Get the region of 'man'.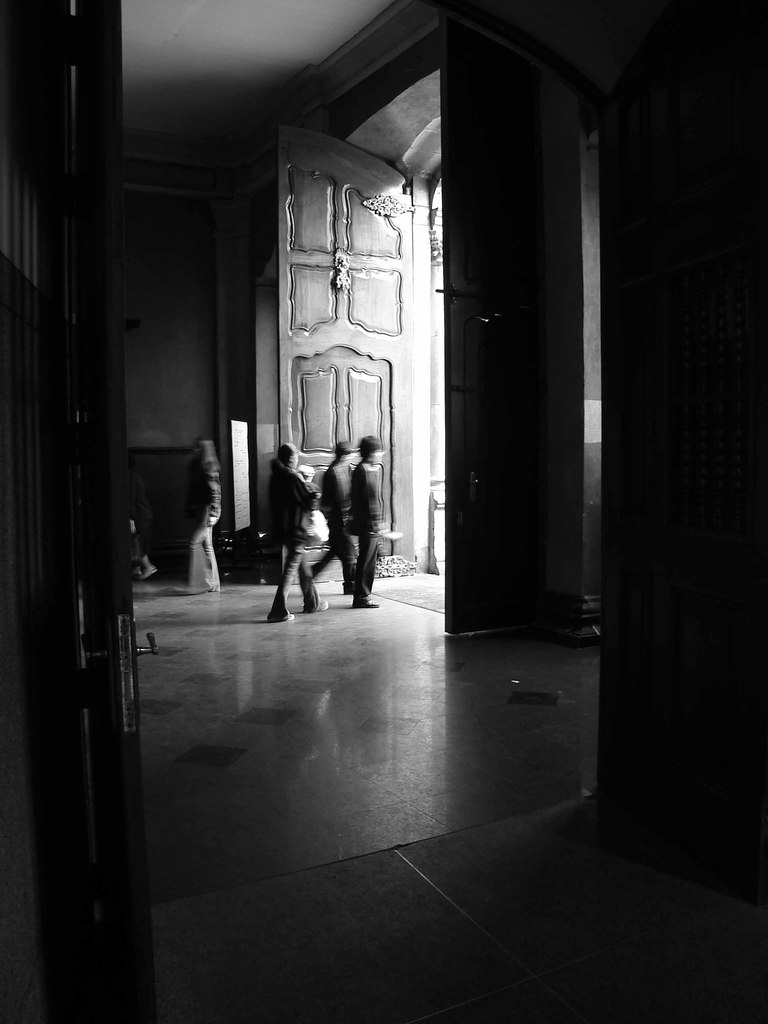
box=[345, 432, 392, 612].
